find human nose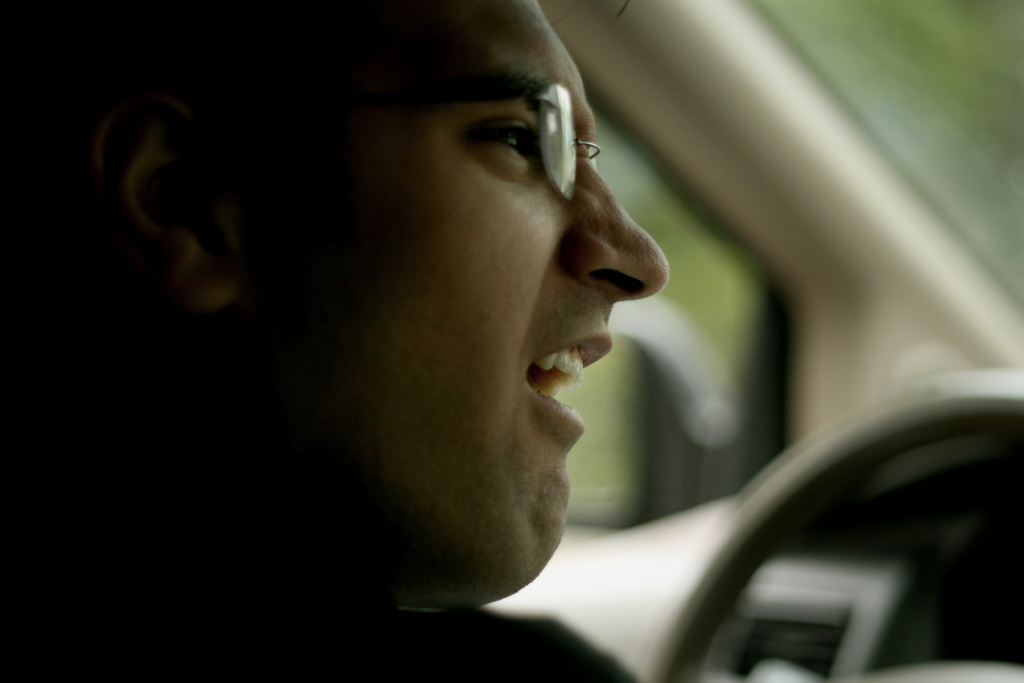
<box>561,130,676,304</box>
